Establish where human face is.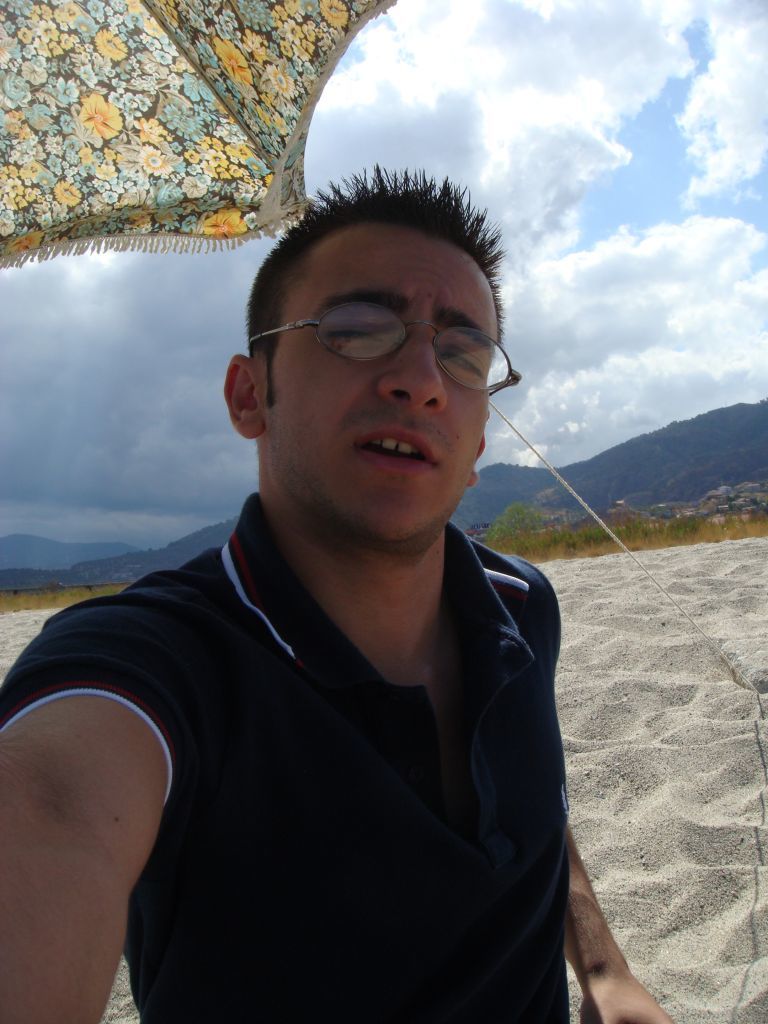
Established at [267,222,494,545].
